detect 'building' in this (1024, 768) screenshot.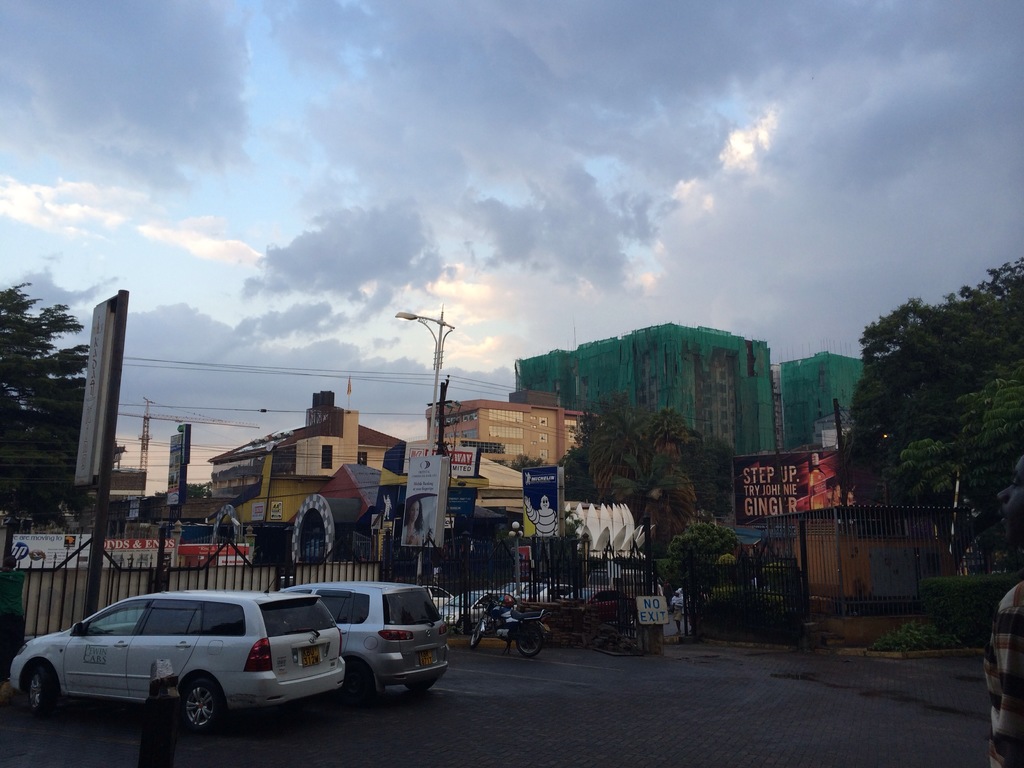
Detection: 783/355/863/454.
